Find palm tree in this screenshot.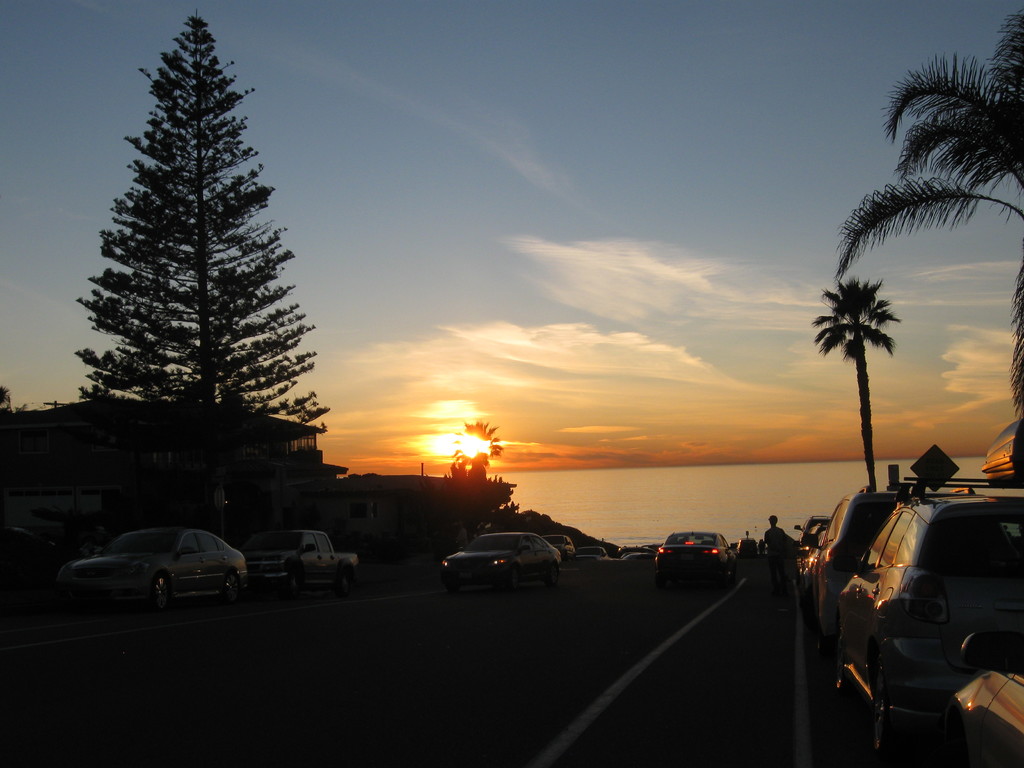
The bounding box for palm tree is {"x1": 835, "y1": 0, "x2": 1023, "y2": 454}.
